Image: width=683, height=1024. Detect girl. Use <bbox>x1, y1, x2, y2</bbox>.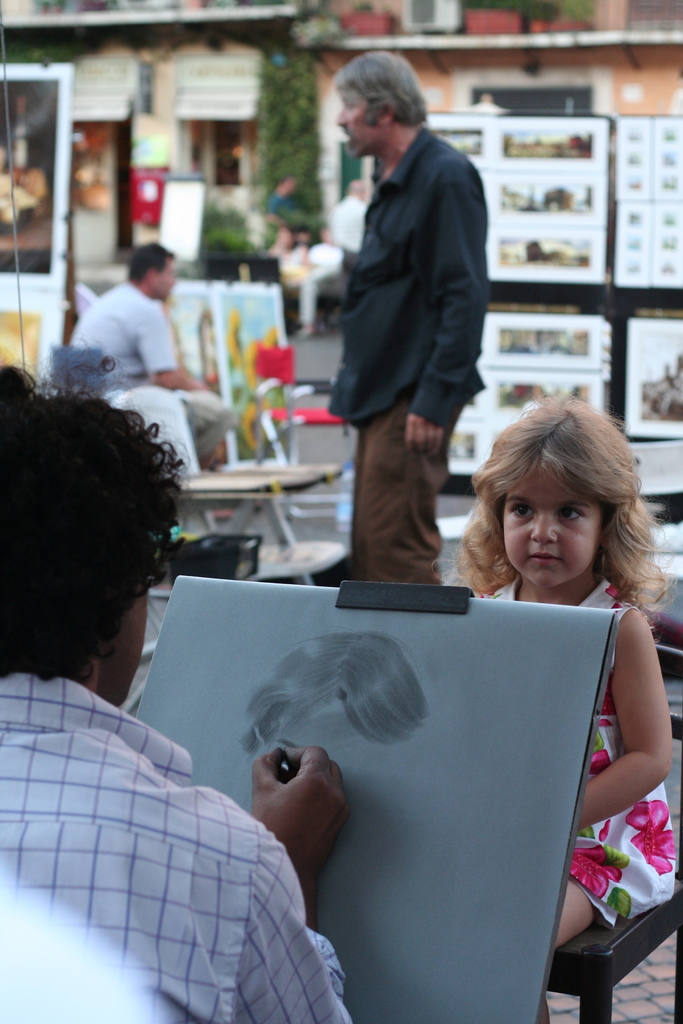
<bbox>451, 394, 674, 1023</bbox>.
